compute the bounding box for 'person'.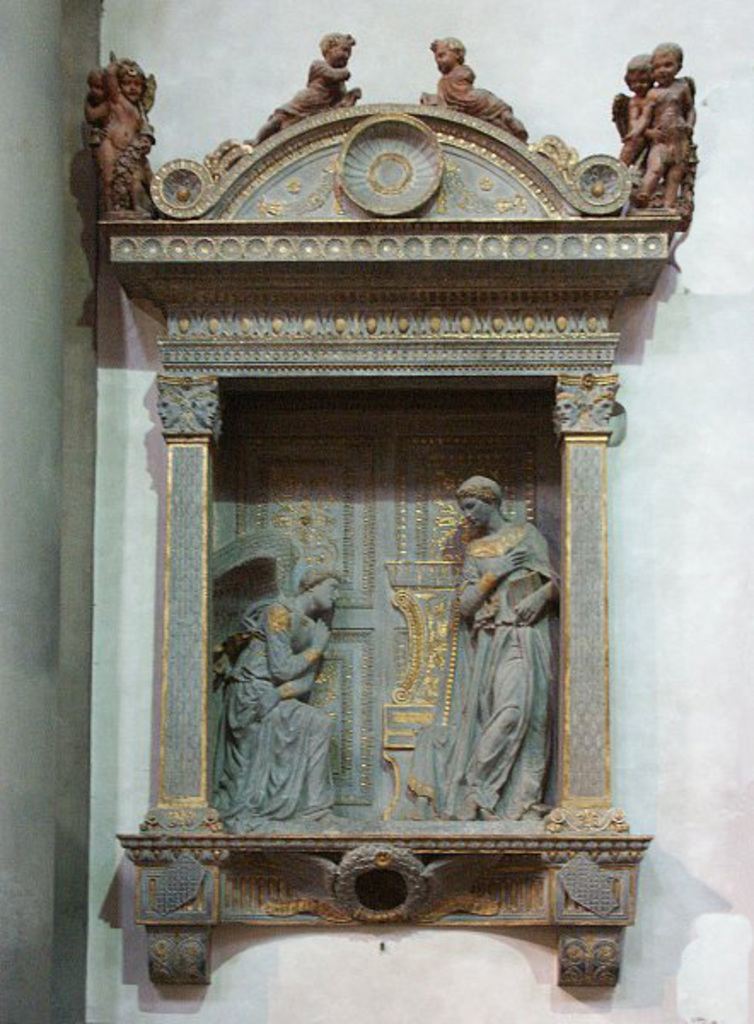
{"left": 432, "top": 437, "right": 544, "bottom": 826}.
